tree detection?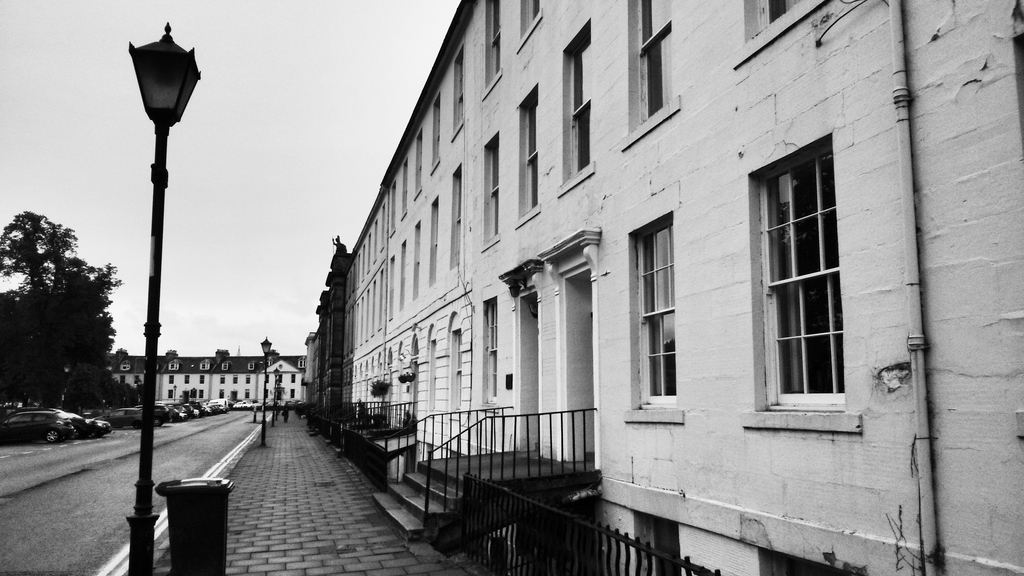
x1=8, y1=188, x2=117, y2=416
